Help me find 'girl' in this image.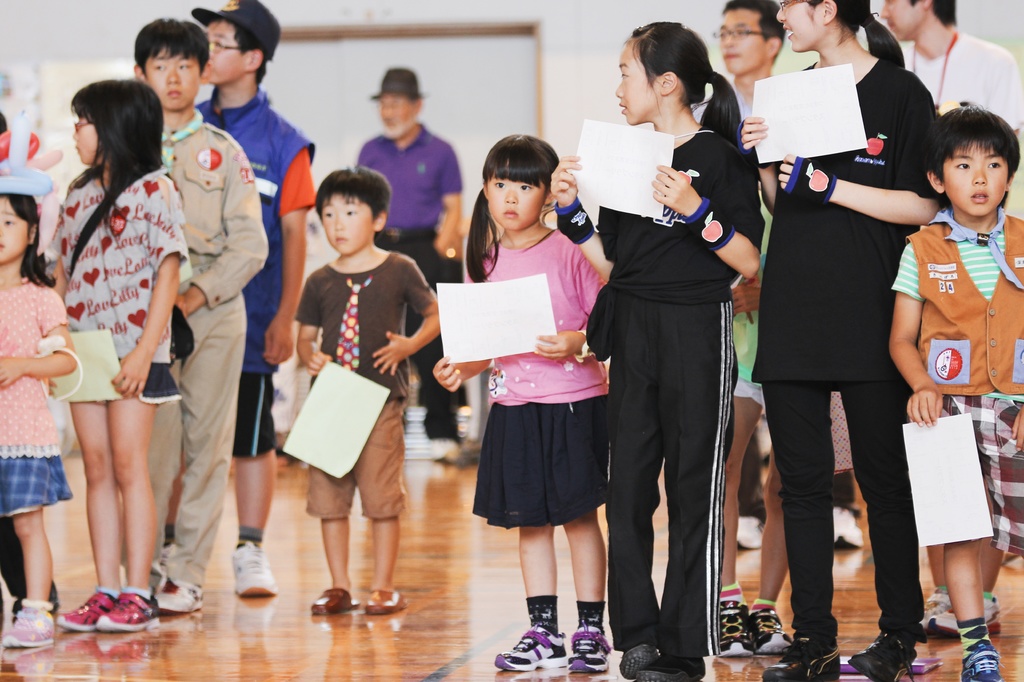
Found it: select_region(554, 19, 767, 681).
